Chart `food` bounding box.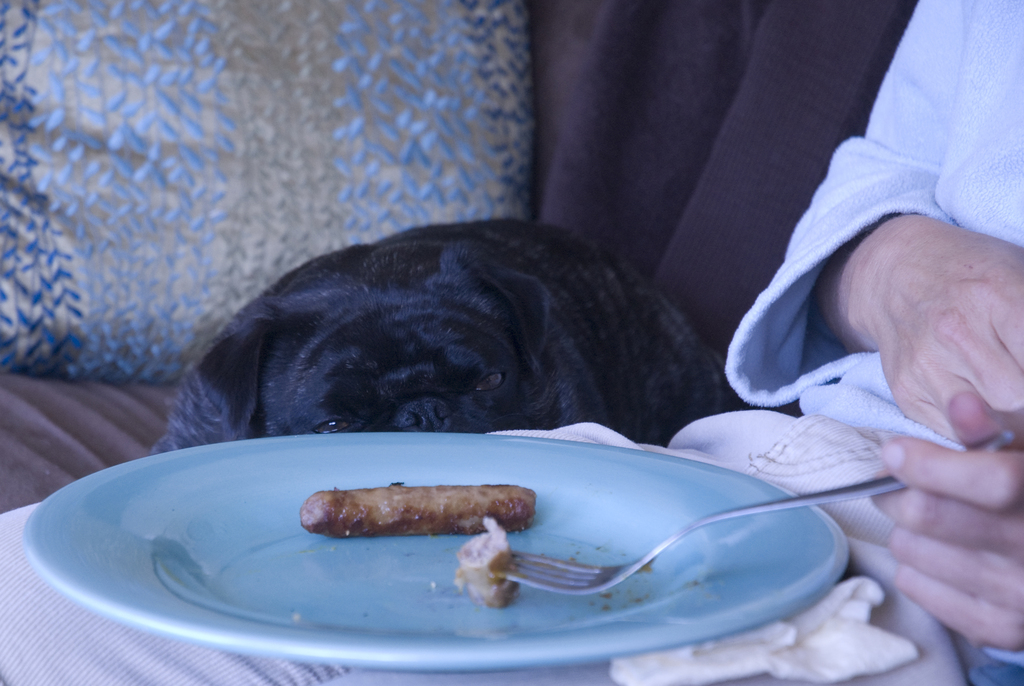
Charted: rect(300, 483, 536, 541).
